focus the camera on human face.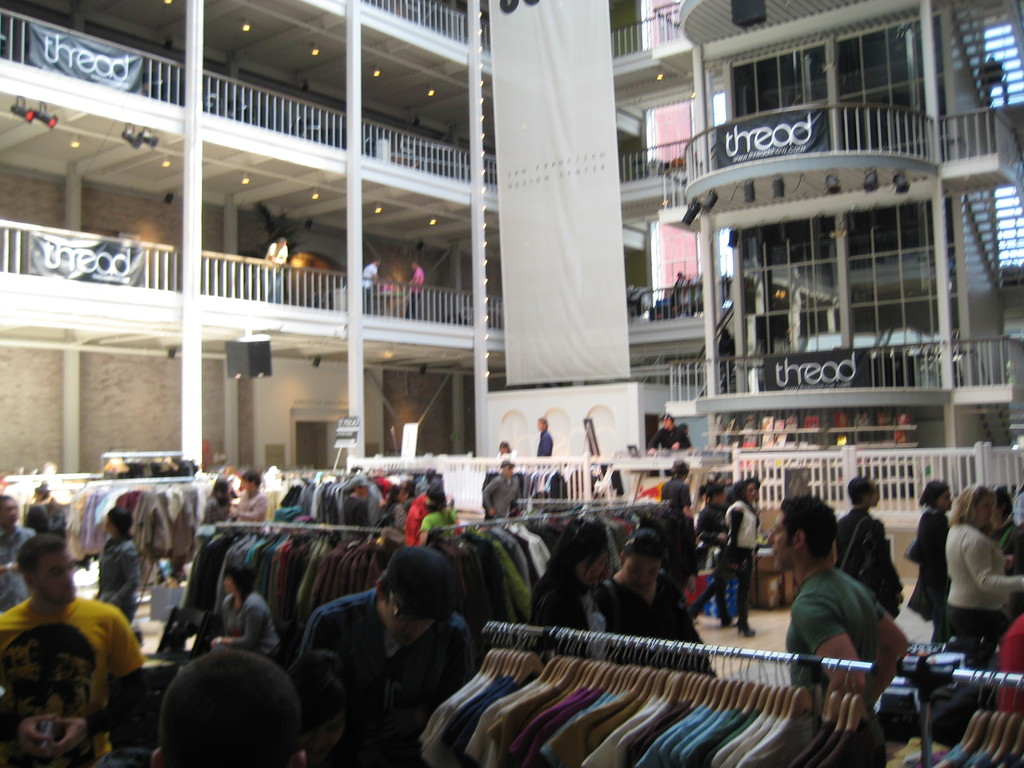
Focus region: [377,597,430,648].
